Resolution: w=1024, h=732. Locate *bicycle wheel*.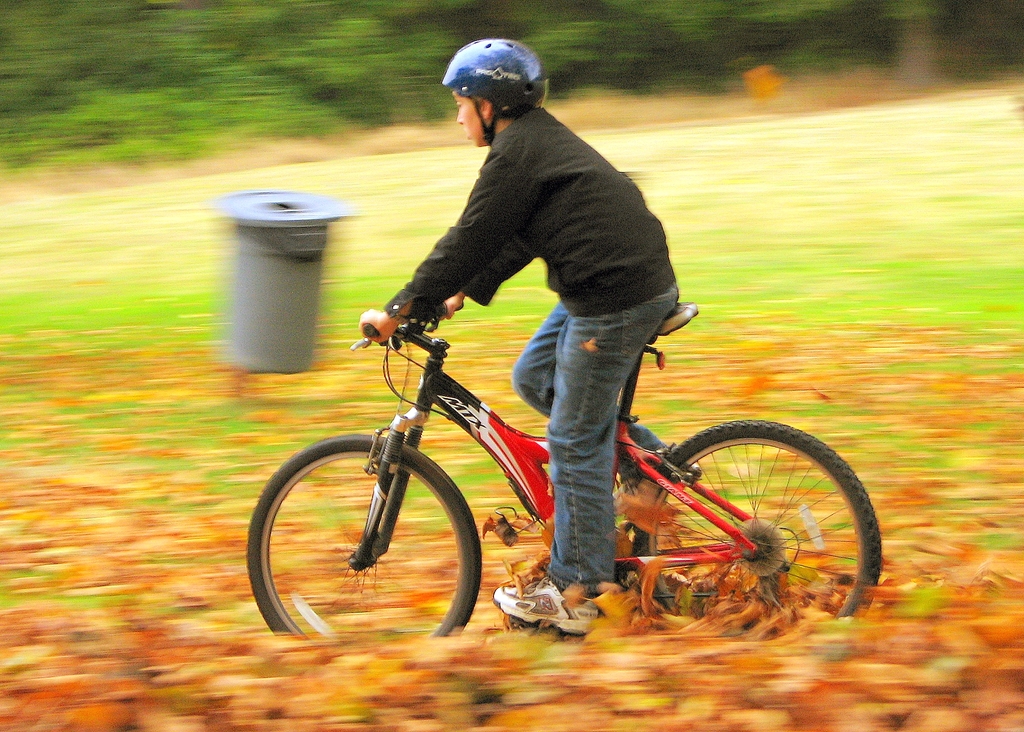
[640, 403, 883, 622].
